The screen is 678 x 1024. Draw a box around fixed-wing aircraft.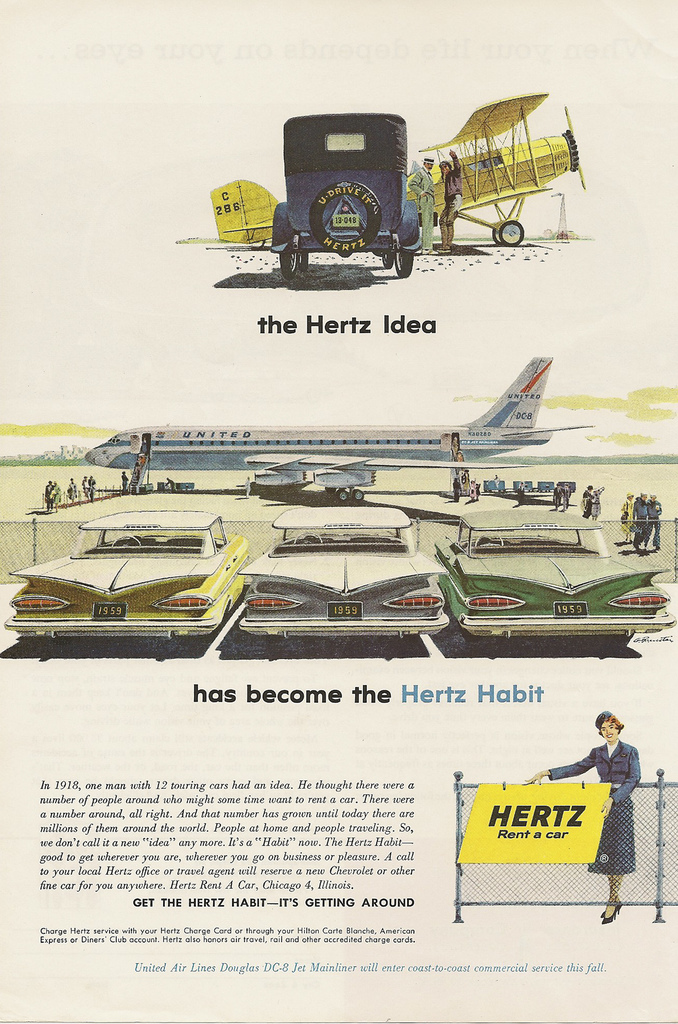
region(82, 353, 599, 507).
